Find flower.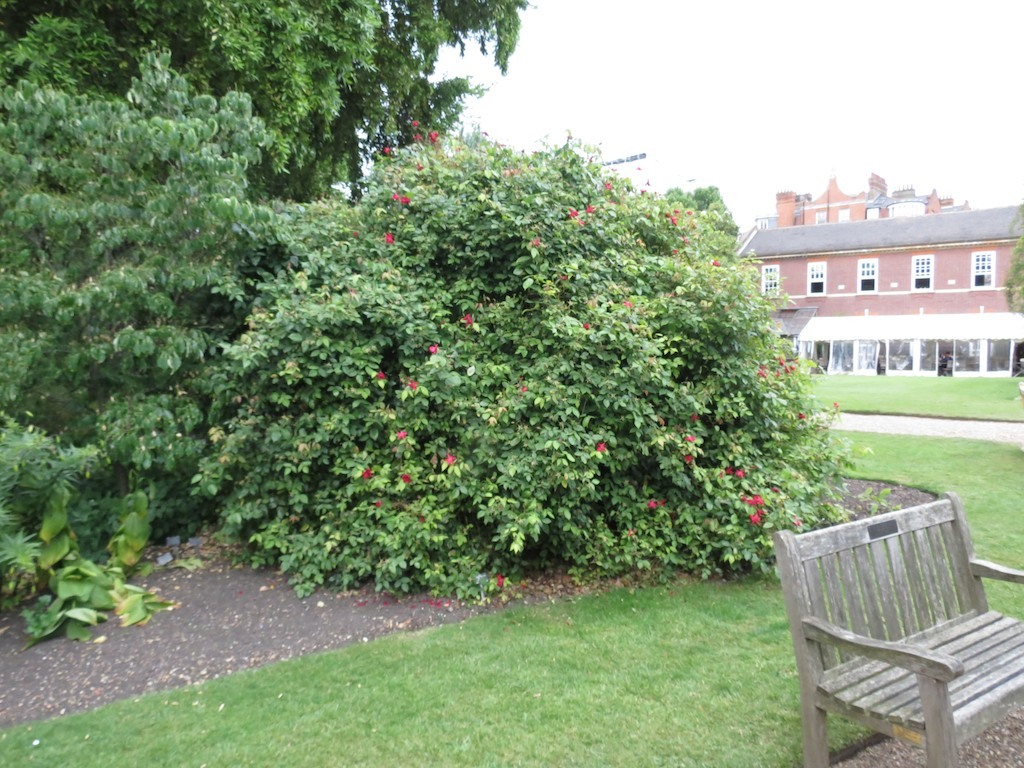
select_region(601, 178, 612, 187).
